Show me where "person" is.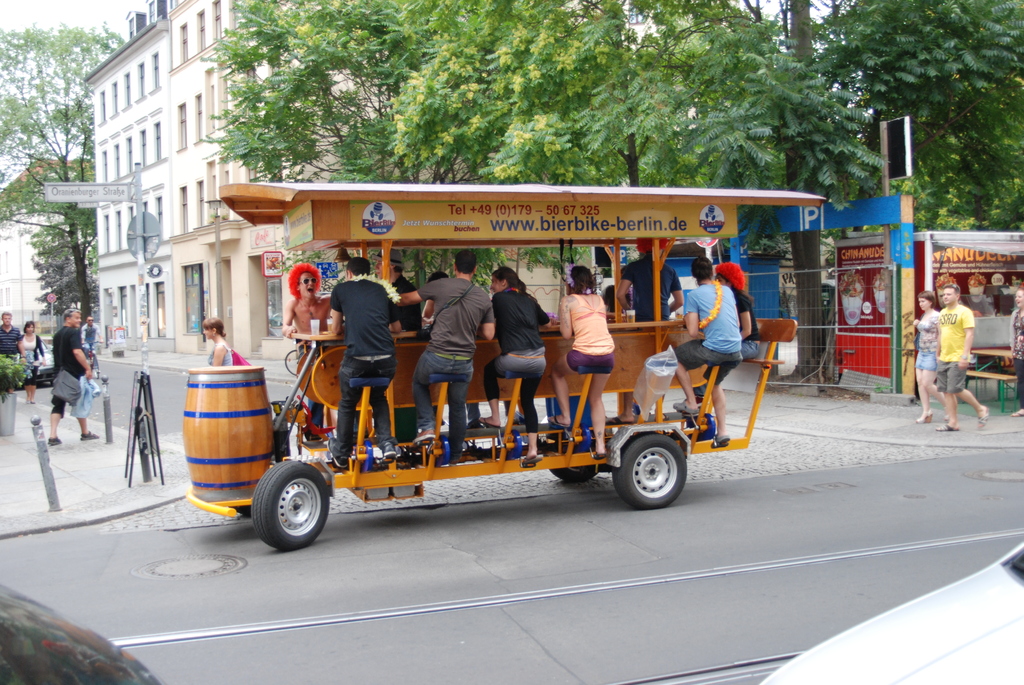
"person" is at (left=478, top=266, right=549, bottom=461).
